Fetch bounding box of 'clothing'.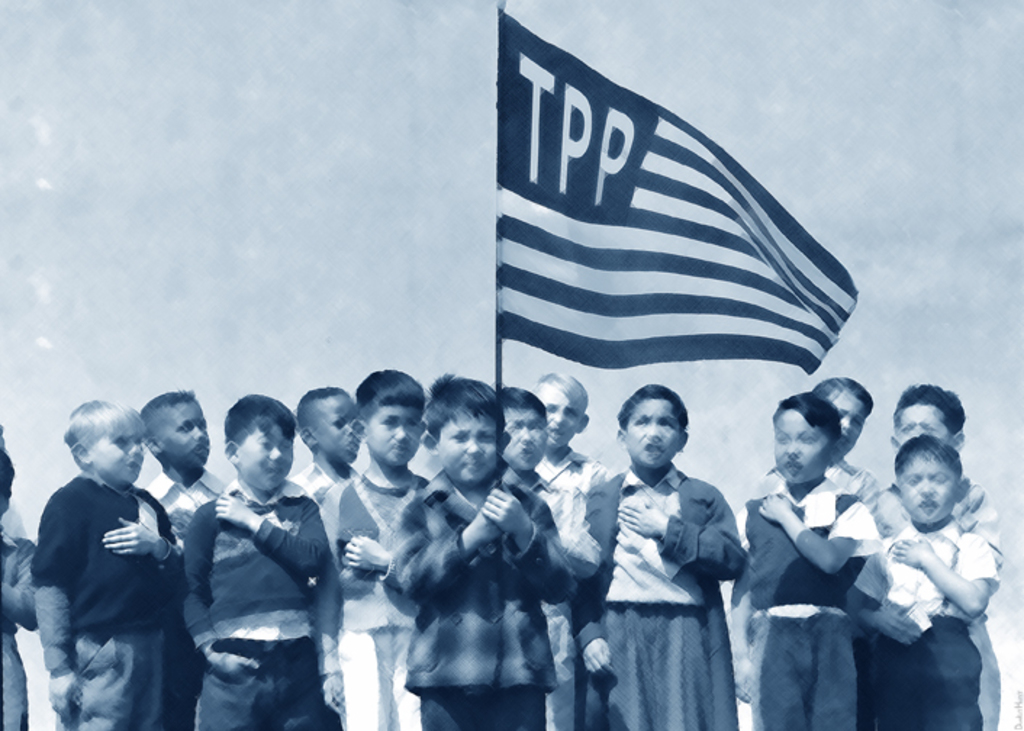
Bbox: BBox(850, 518, 996, 730).
